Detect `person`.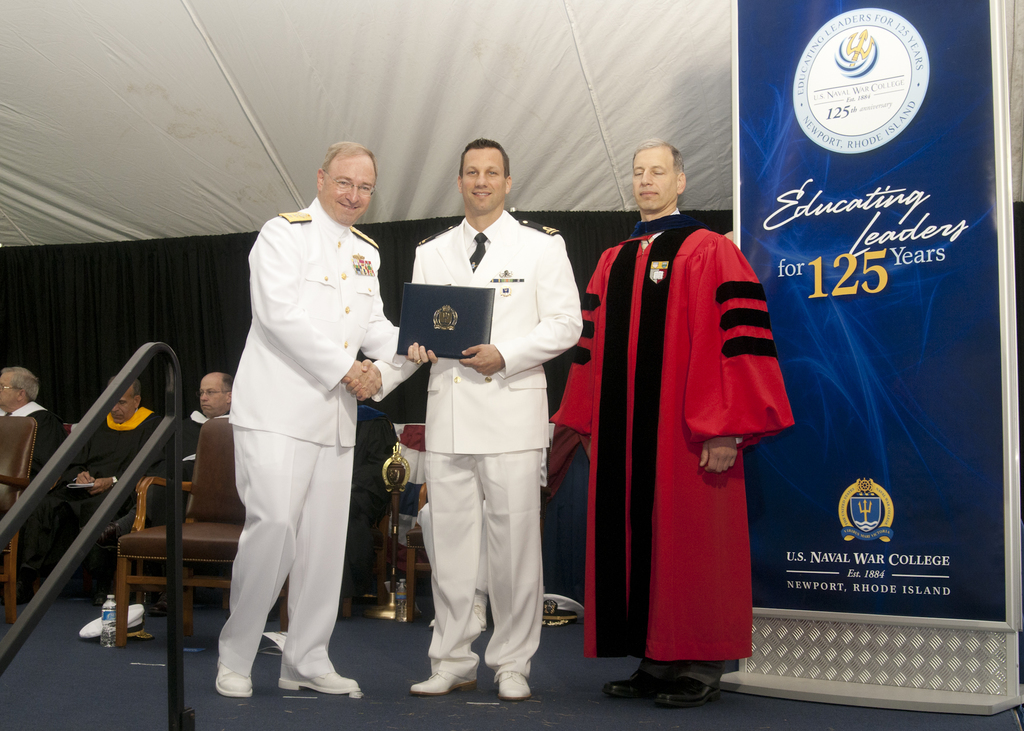
Detected at box(579, 138, 791, 709).
